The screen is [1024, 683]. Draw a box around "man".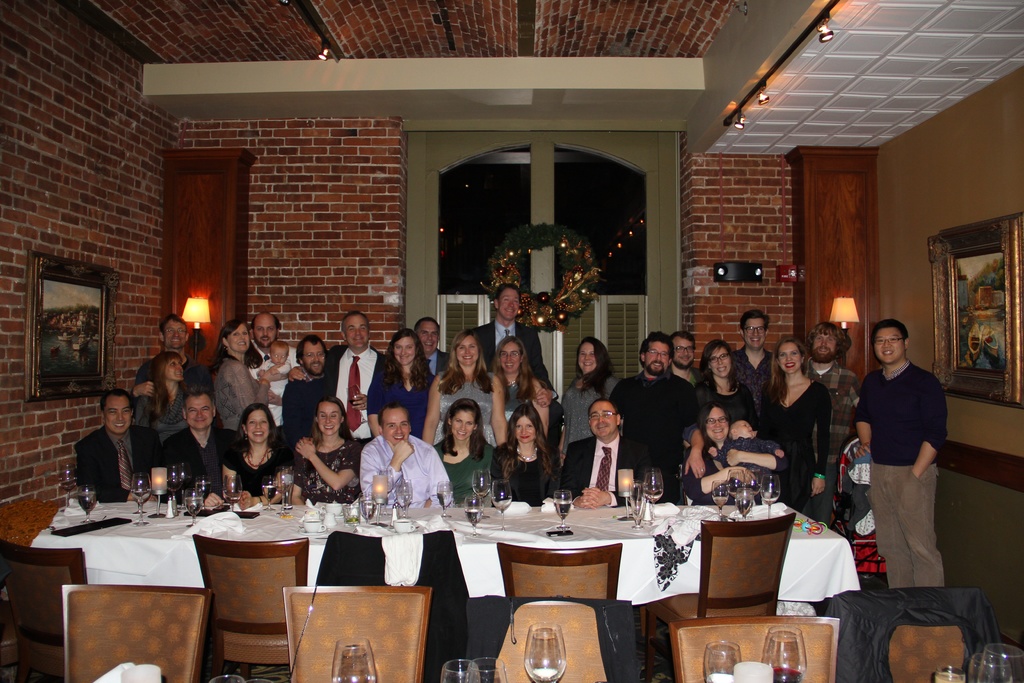
{"left": 610, "top": 331, "right": 705, "bottom": 506}.
